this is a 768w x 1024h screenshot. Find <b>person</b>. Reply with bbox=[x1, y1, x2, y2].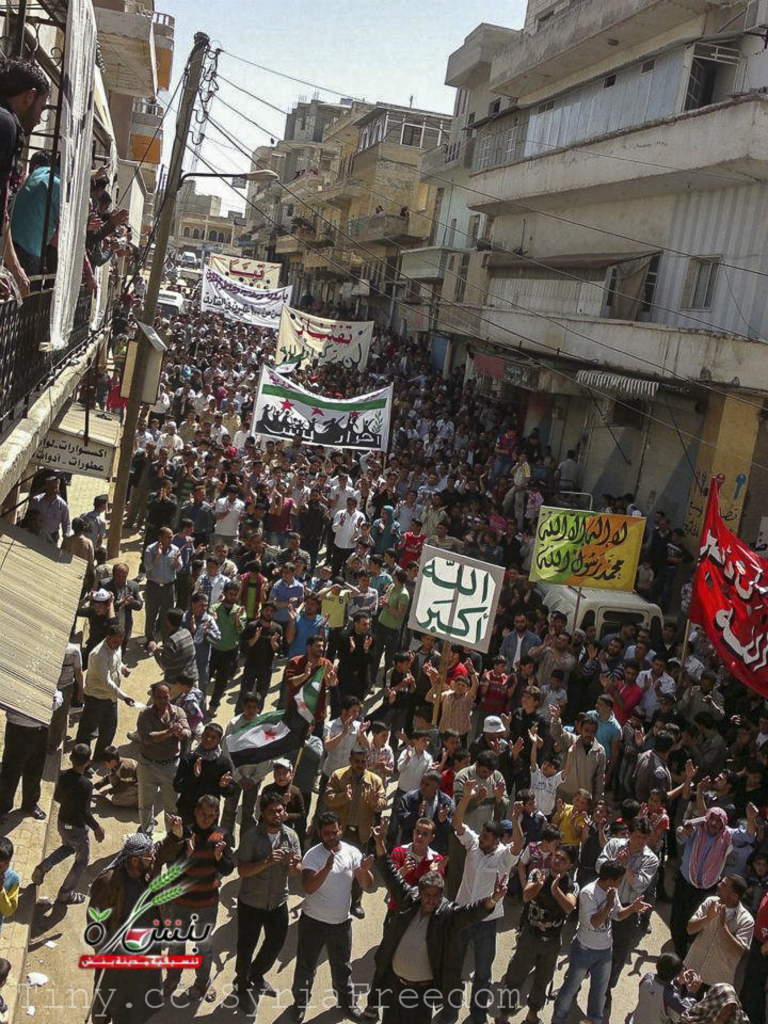
bbox=[483, 659, 510, 721].
